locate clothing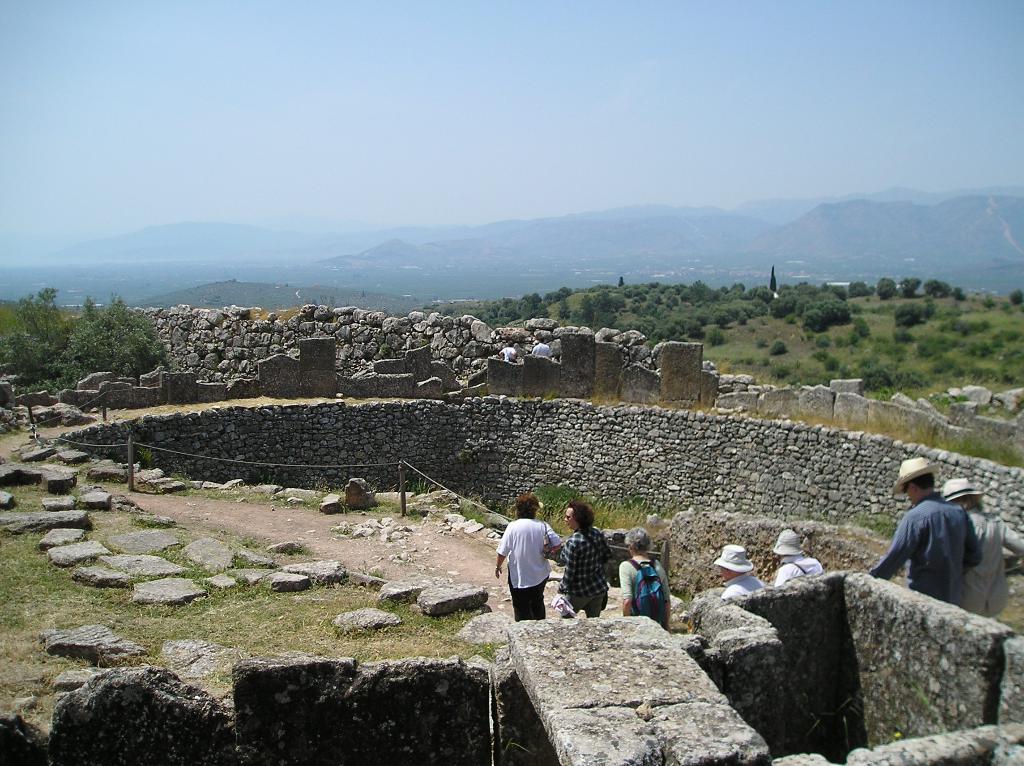
crop(771, 550, 822, 587)
